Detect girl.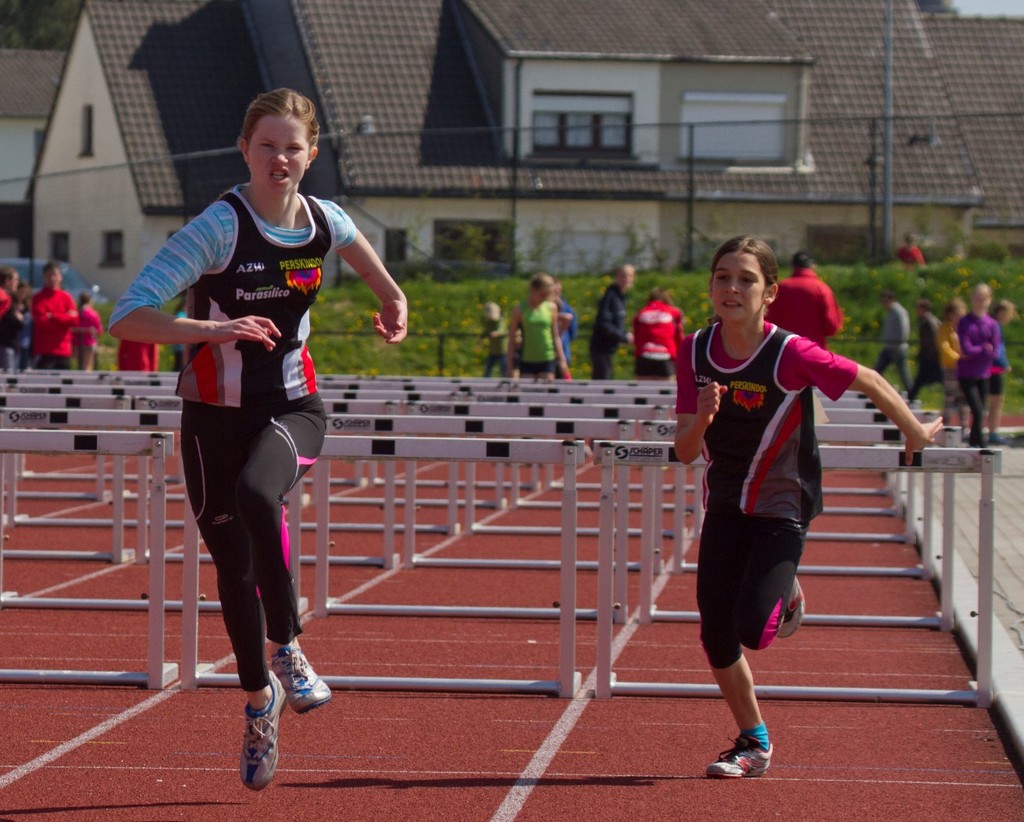
Detected at (675, 233, 945, 779).
